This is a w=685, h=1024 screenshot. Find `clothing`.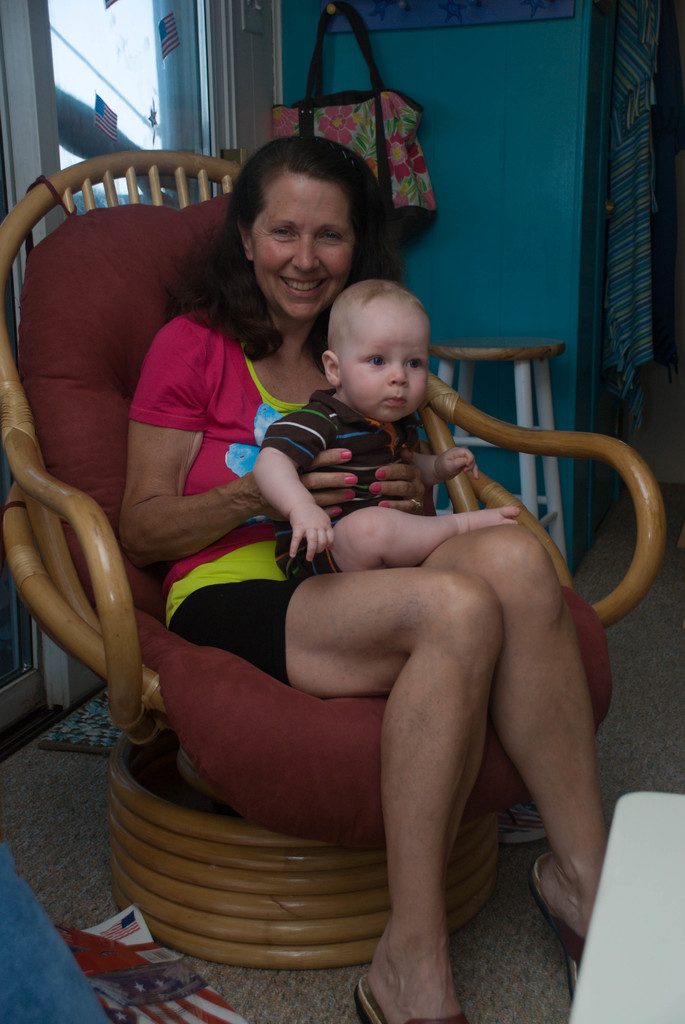
Bounding box: [107,253,350,737].
